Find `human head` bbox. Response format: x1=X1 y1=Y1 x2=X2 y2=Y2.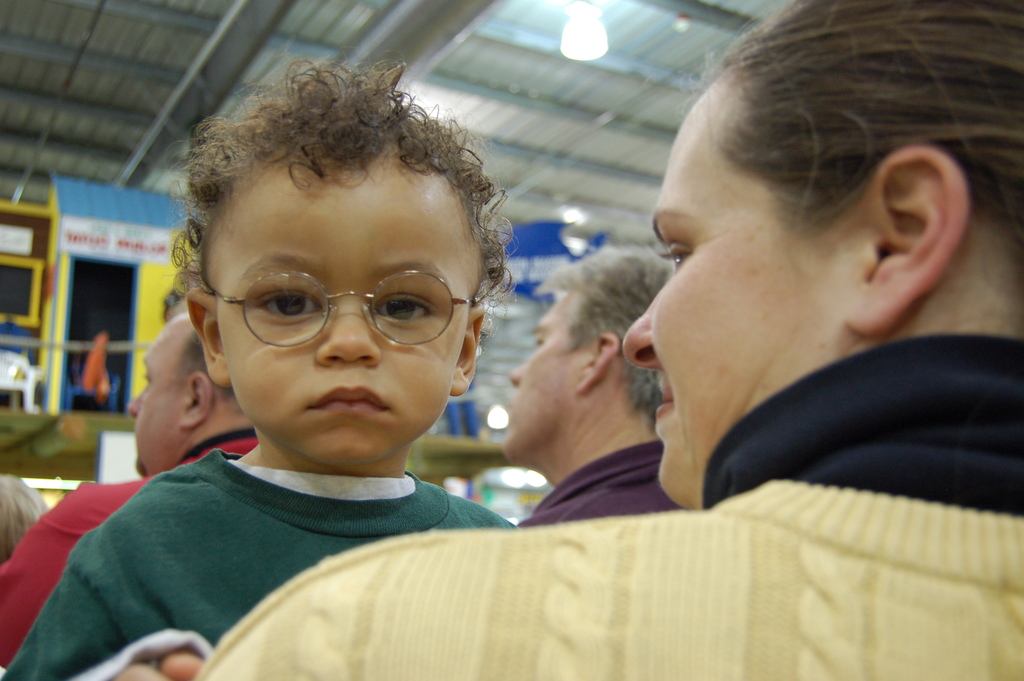
x1=129 y1=309 x2=244 y2=476.
